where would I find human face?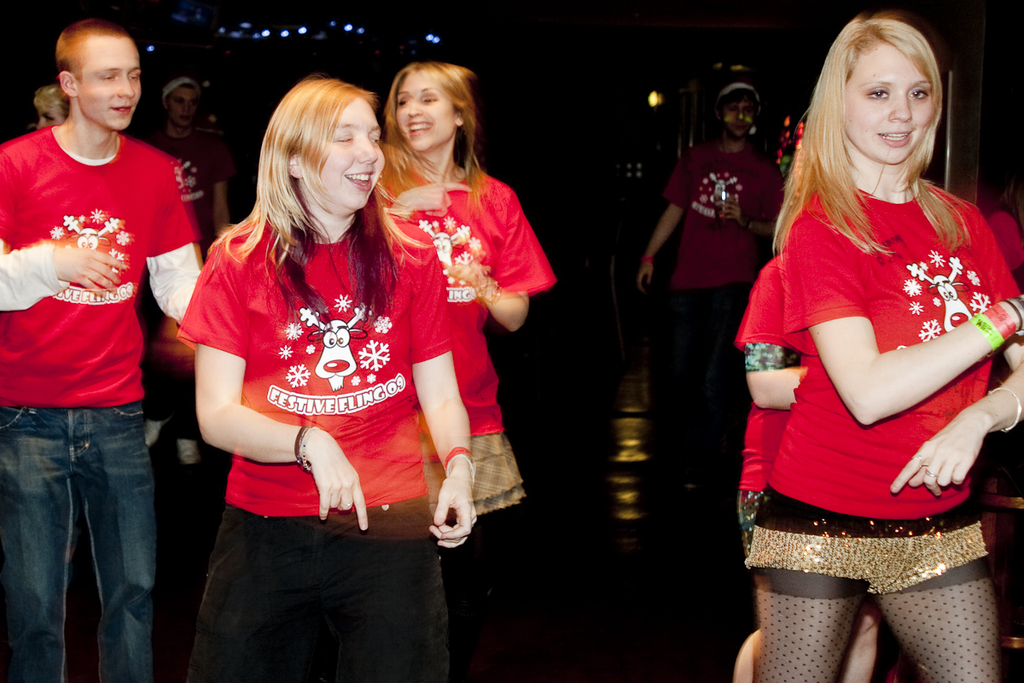
At (x1=75, y1=37, x2=143, y2=129).
